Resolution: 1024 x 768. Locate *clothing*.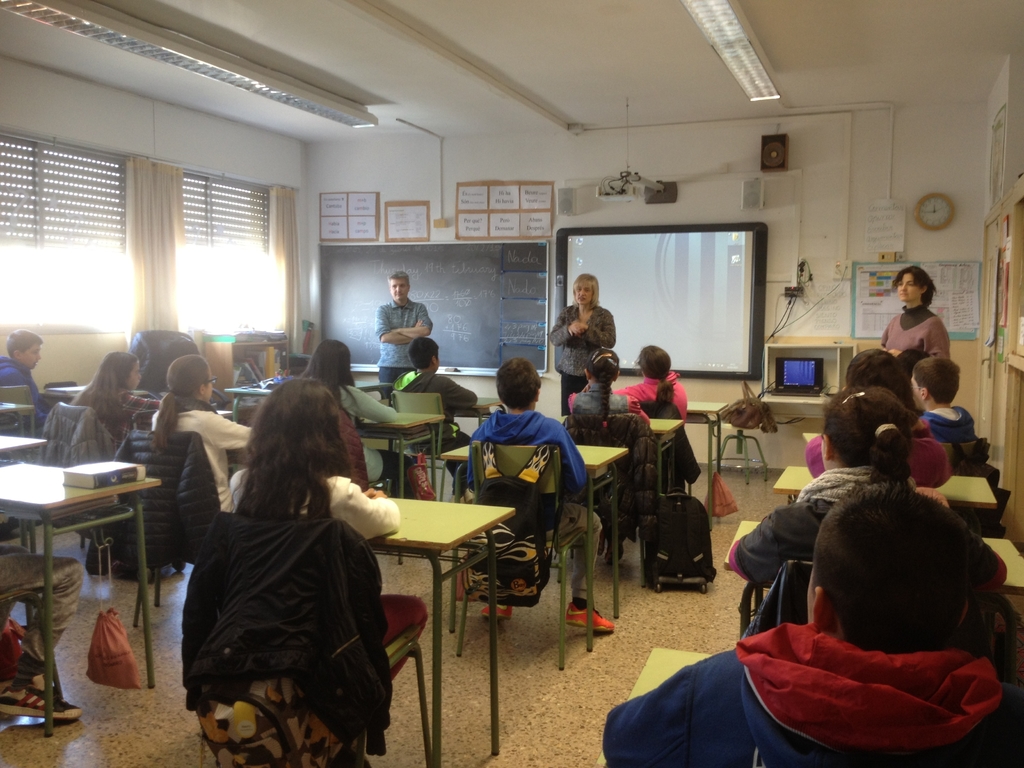
(566,388,639,417).
